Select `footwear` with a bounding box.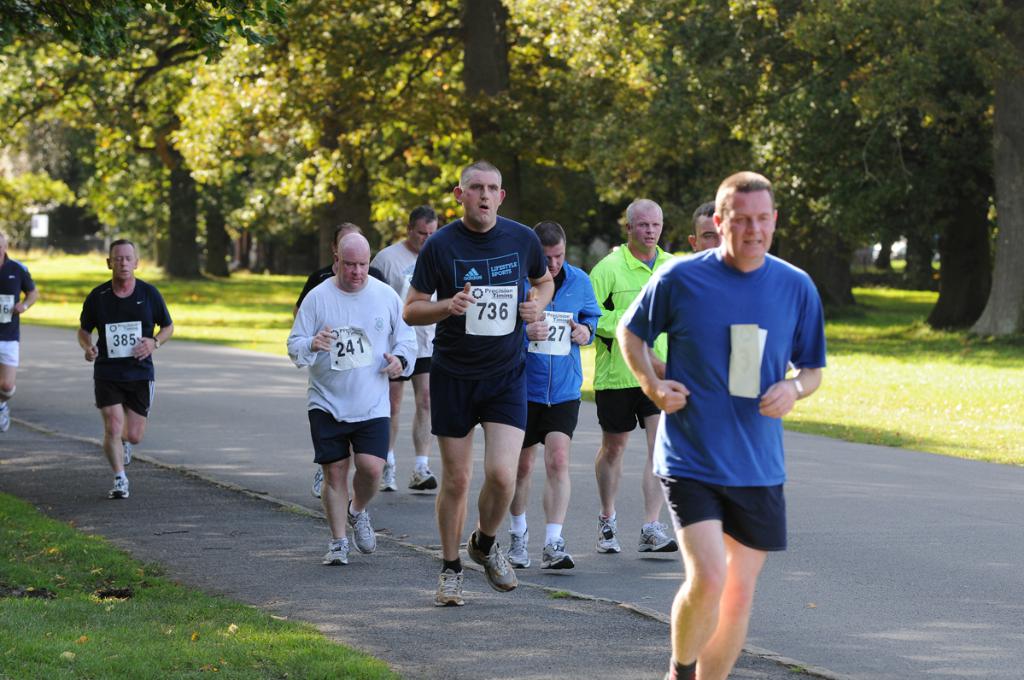
x1=504, y1=527, x2=532, y2=577.
